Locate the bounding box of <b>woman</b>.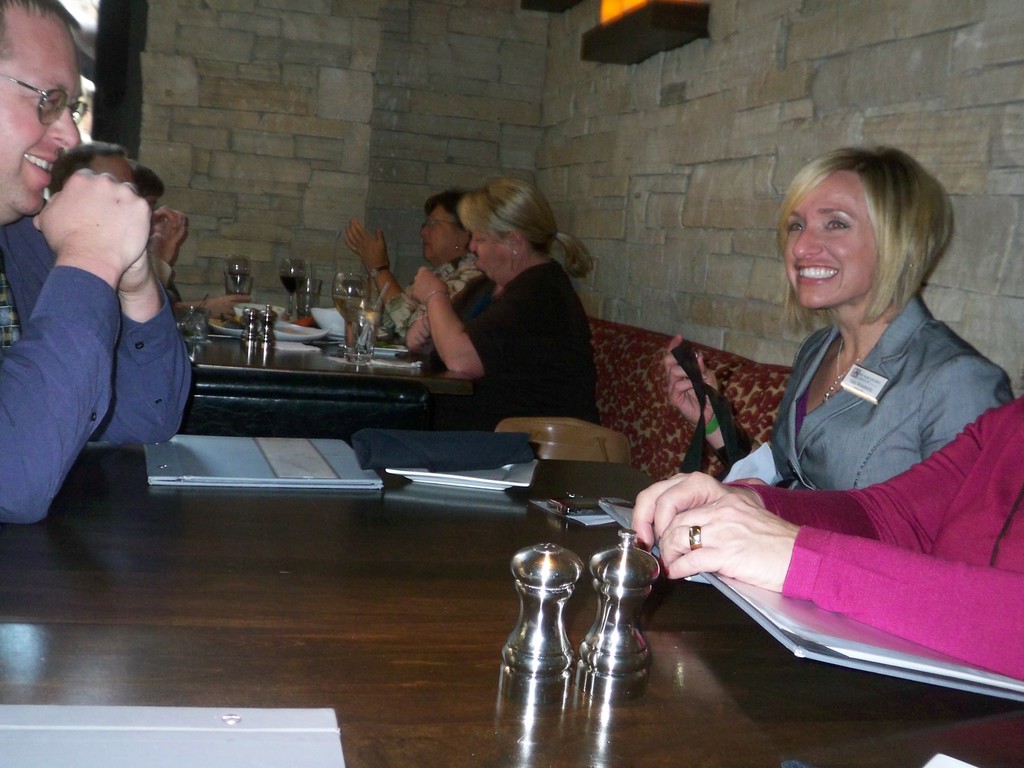
Bounding box: (left=409, top=175, right=603, bottom=426).
